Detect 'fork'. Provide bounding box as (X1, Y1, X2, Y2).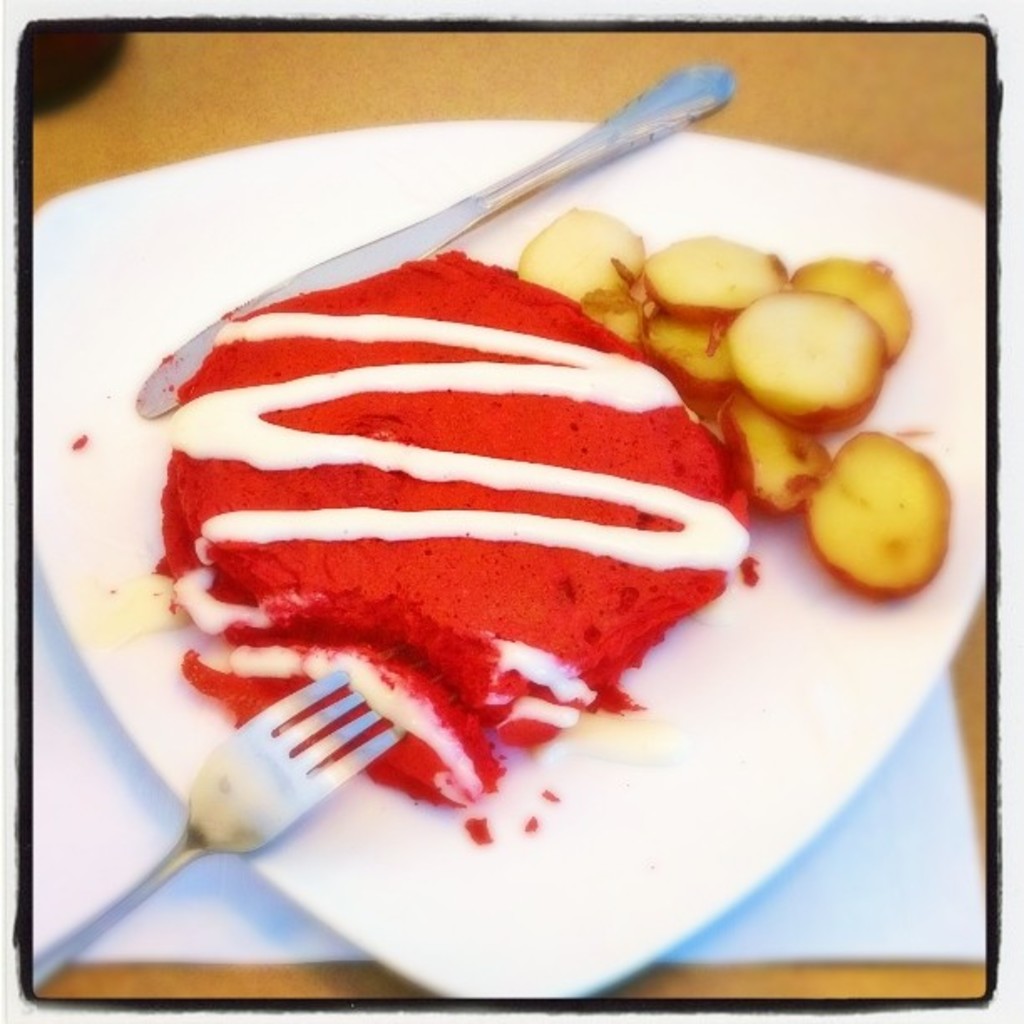
(30, 663, 412, 997).
